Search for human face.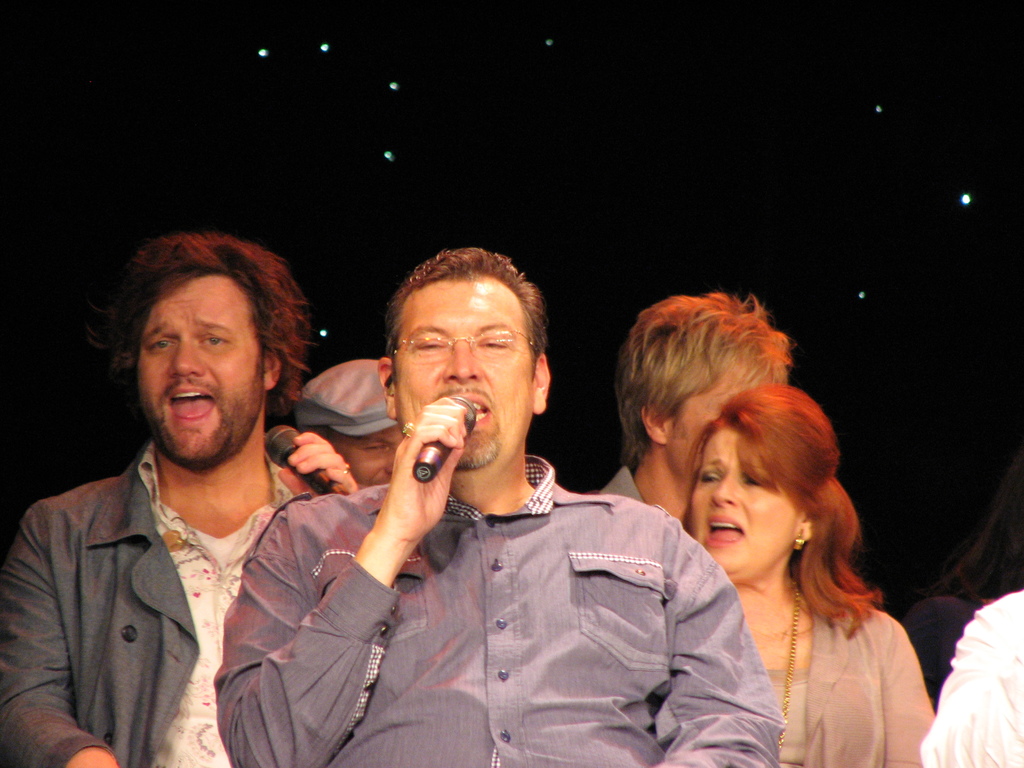
Found at <bbox>400, 273, 532, 468</bbox>.
